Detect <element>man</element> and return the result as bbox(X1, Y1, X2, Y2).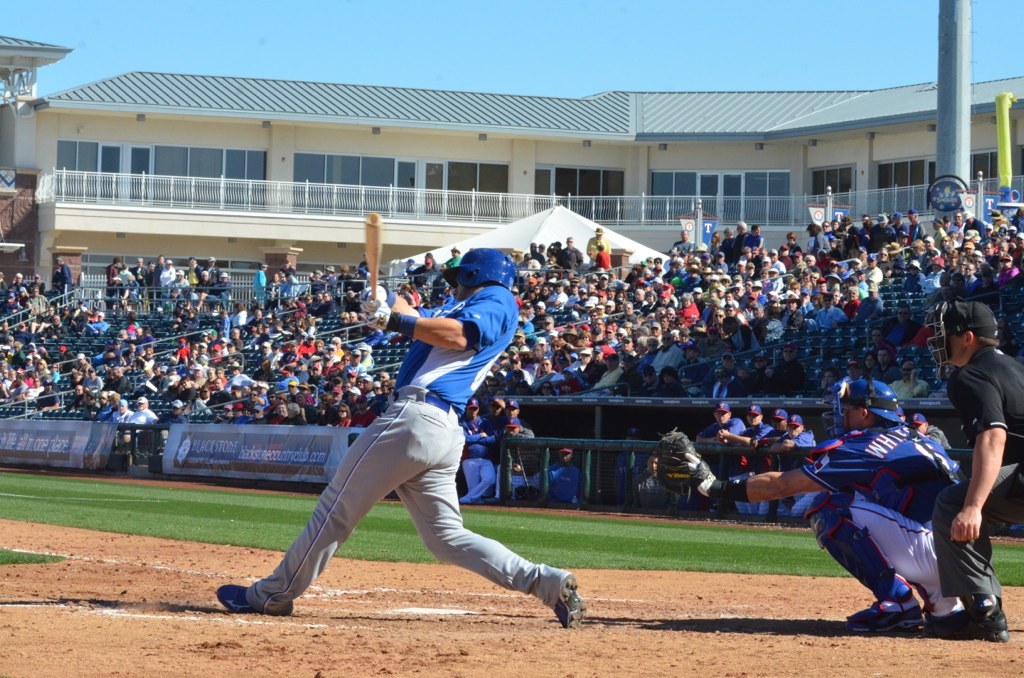
bbox(25, 287, 49, 311).
